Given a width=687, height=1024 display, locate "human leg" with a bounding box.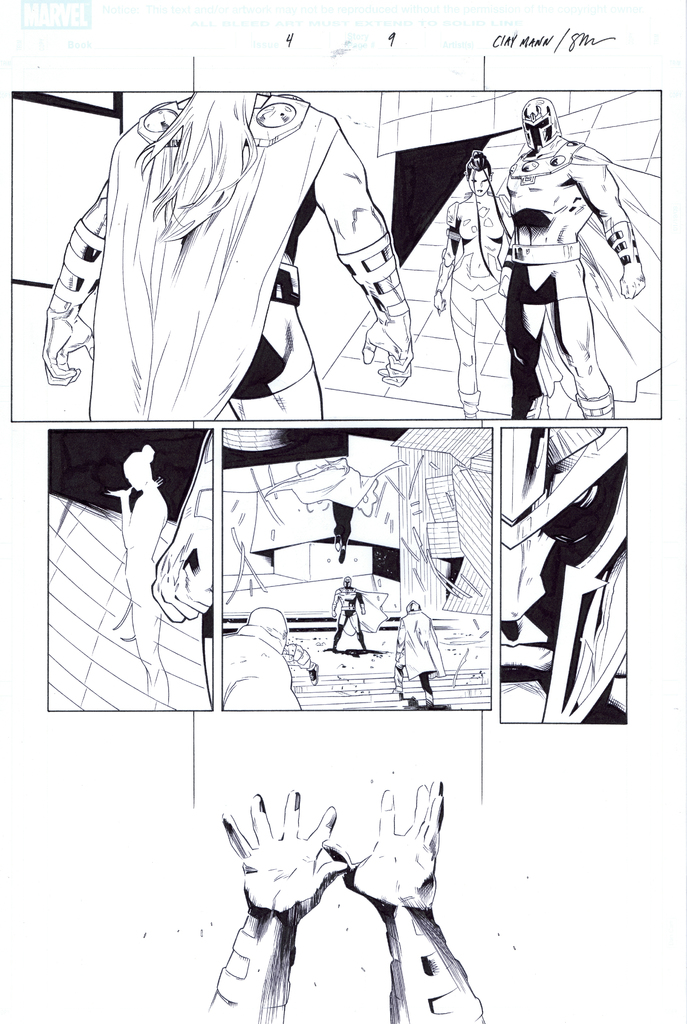
Located: x1=228 y1=262 x2=321 y2=423.
